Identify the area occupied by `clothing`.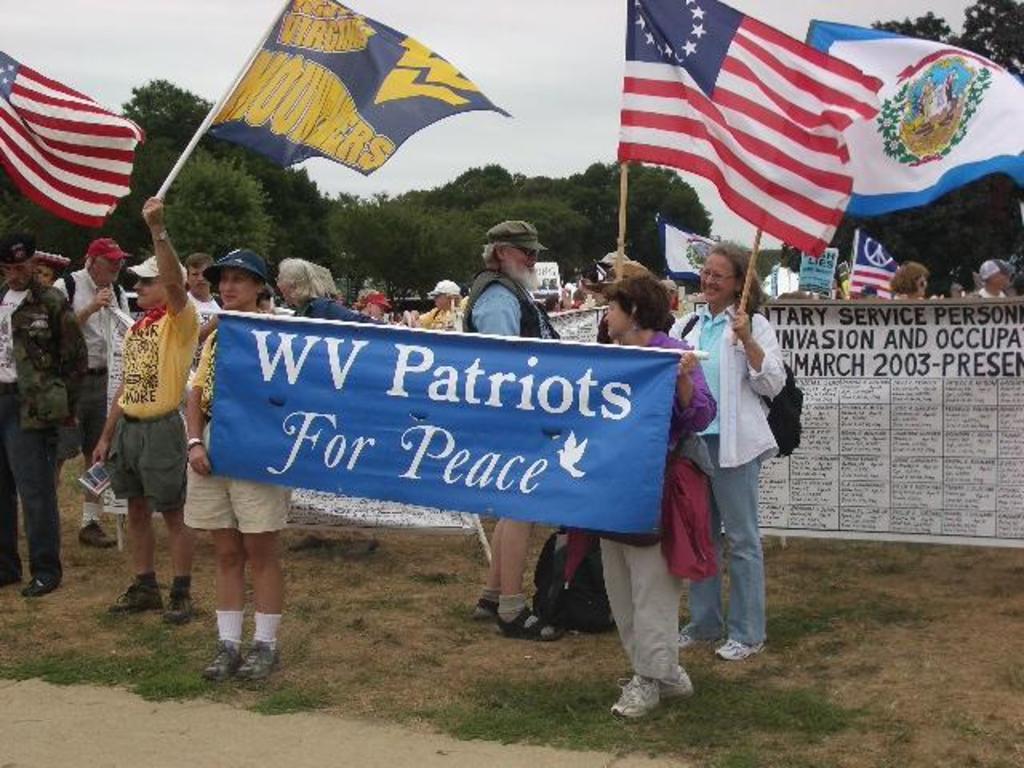
Area: <box>293,291,370,323</box>.
